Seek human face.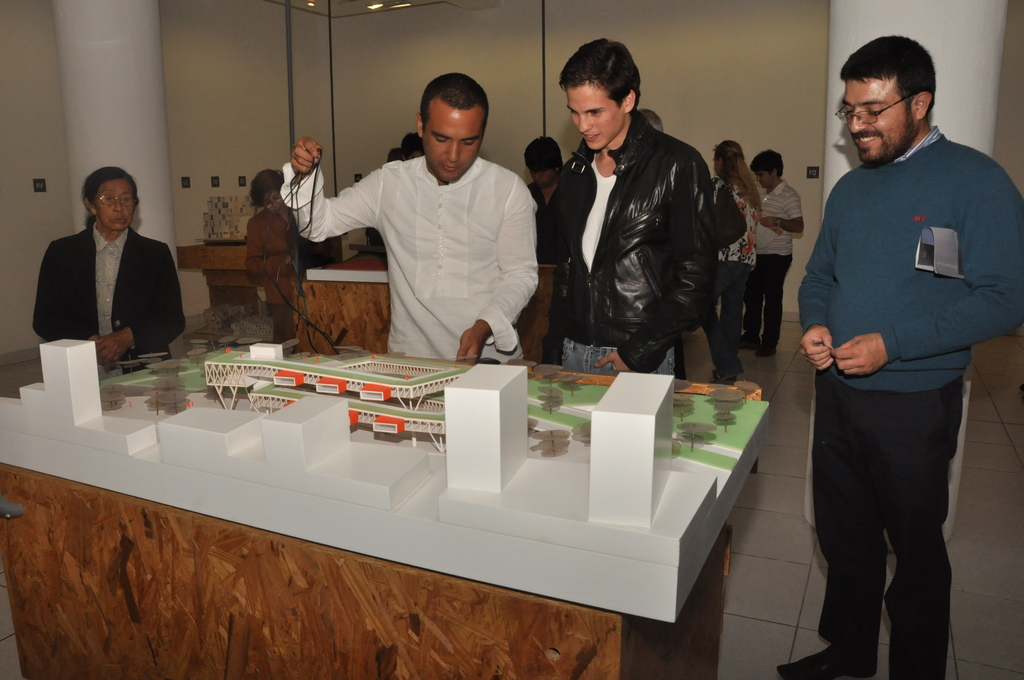
95 180 135 236.
